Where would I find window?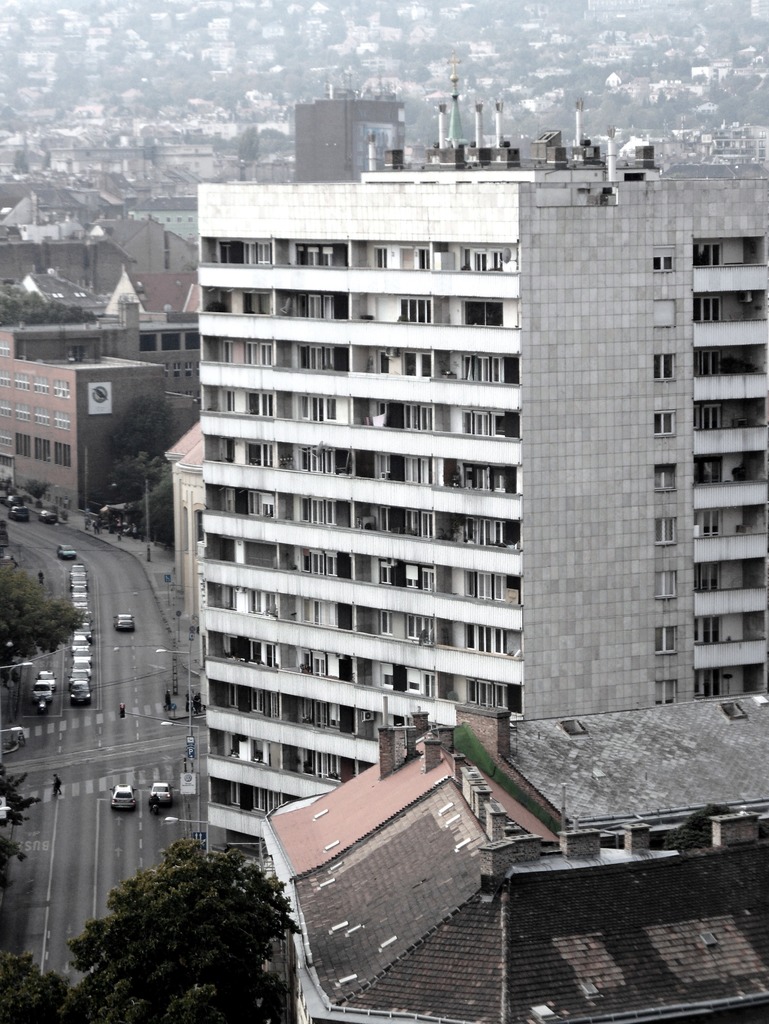
At select_region(656, 680, 684, 701).
